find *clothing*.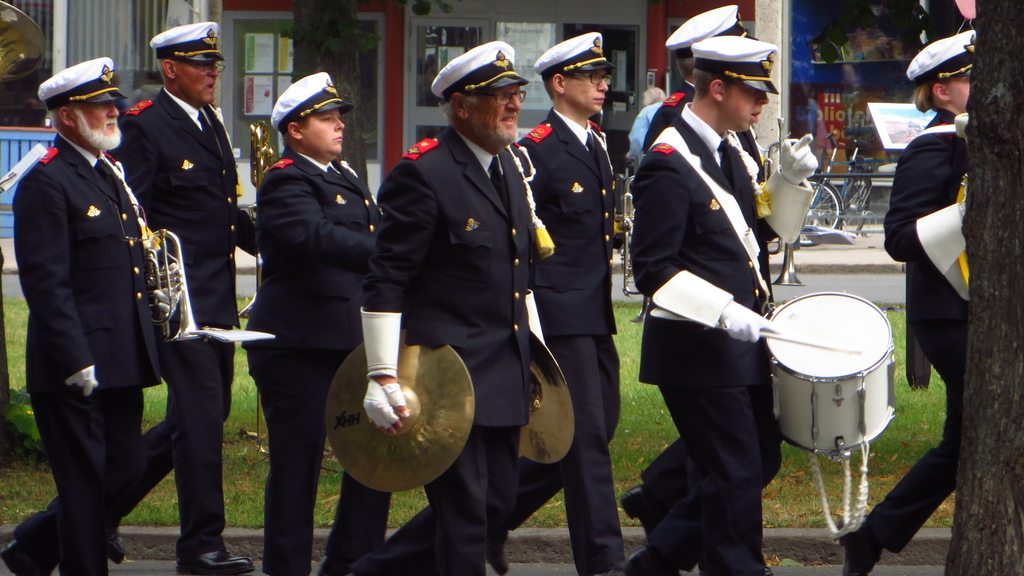
521:106:619:575.
